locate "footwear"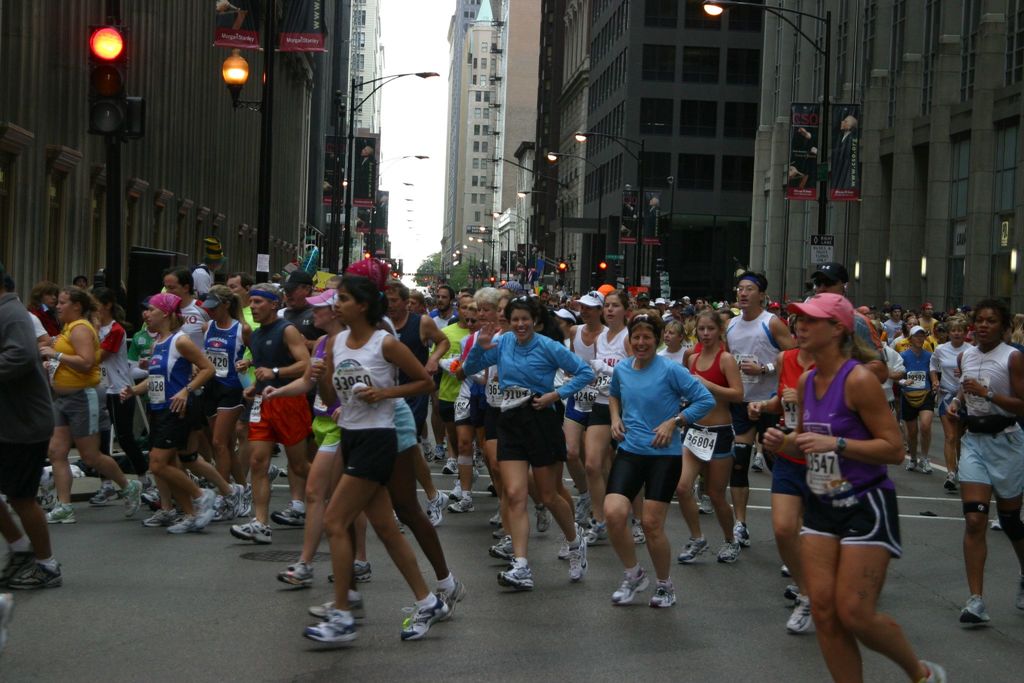
pyautogui.locateOnScreen(399, 598, 449, 641)
